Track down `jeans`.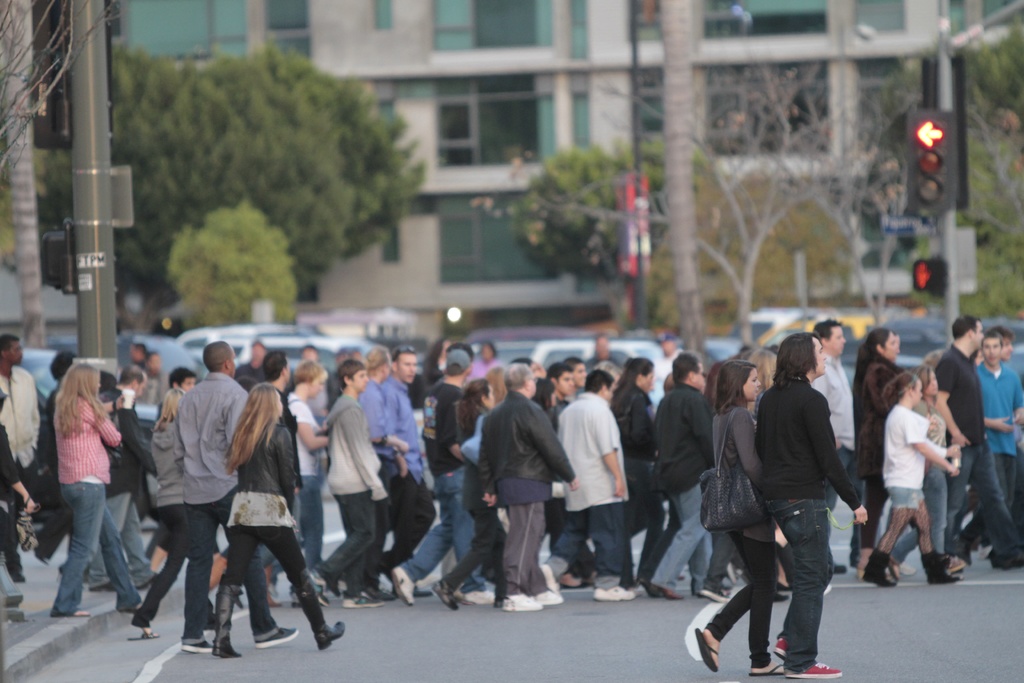
Tracked to <bbox>924, 467, 945, 545</bbox>.
